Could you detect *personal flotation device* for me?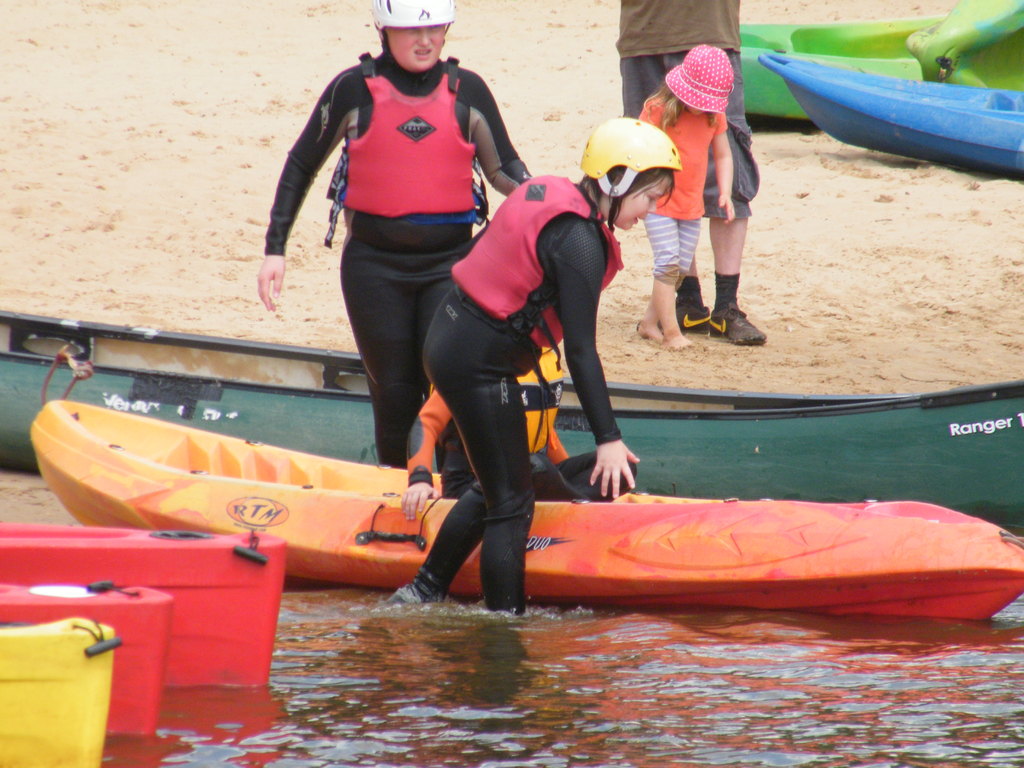
Detection result: select_region(497, 344, 561, 466).
